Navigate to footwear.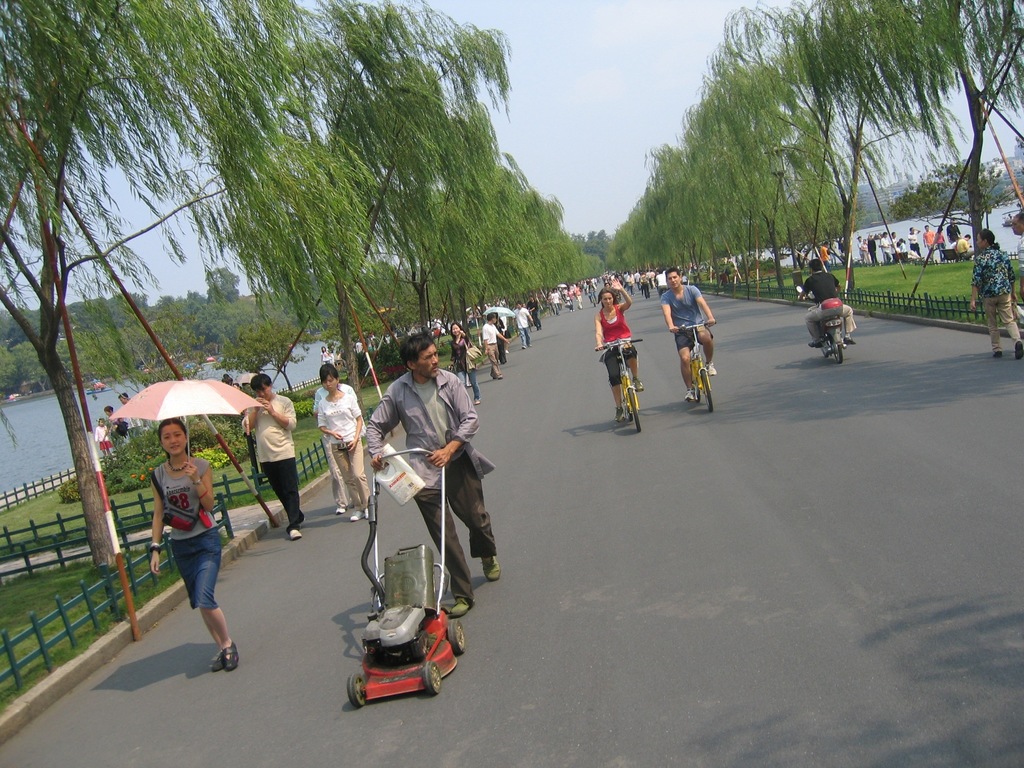
Navigation target: x1=631 y1=377 x2=645 y2=392.
